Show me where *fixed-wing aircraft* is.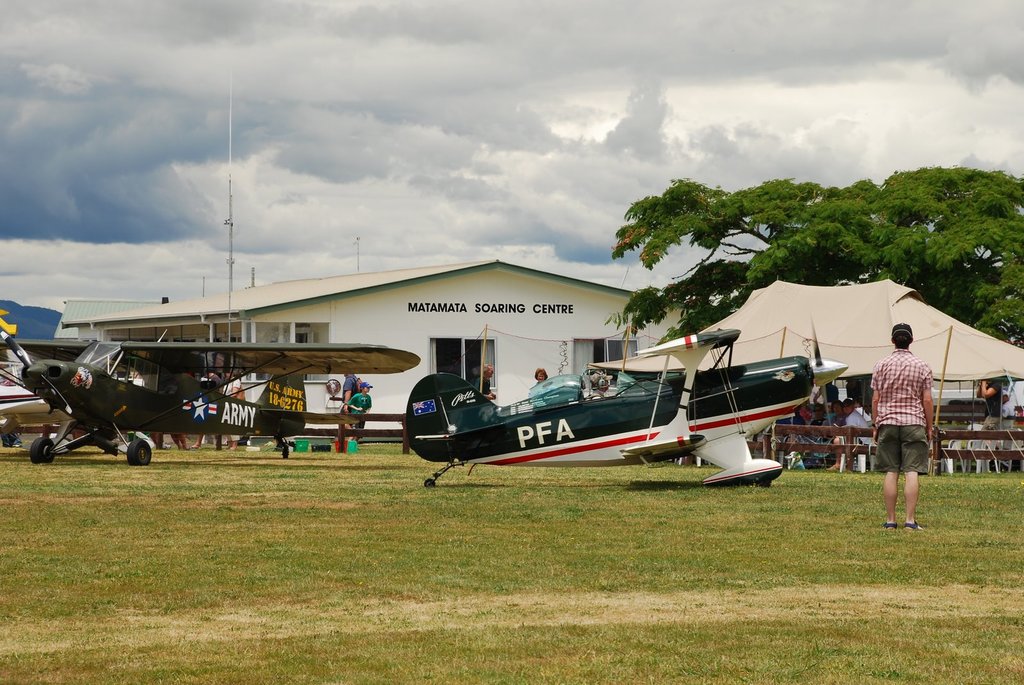
*fixed-wing aircraft* is at bbox=[396, 324, 845, 489].
